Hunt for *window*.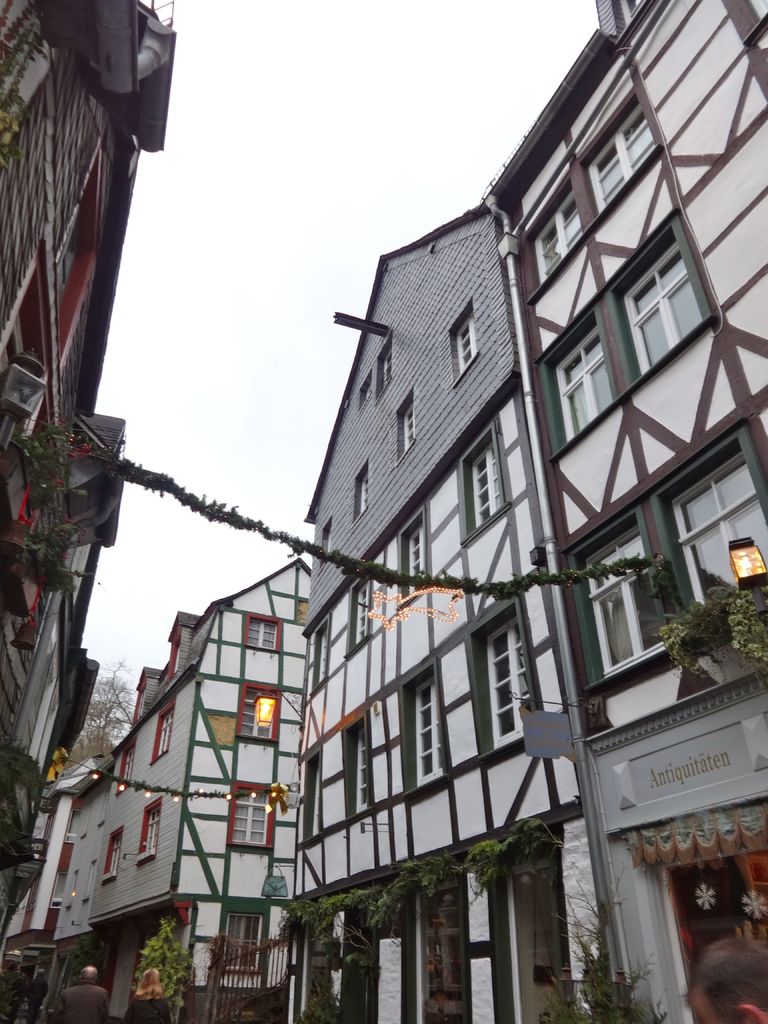
Hunted down at locate(247, 614, 278, 651).
